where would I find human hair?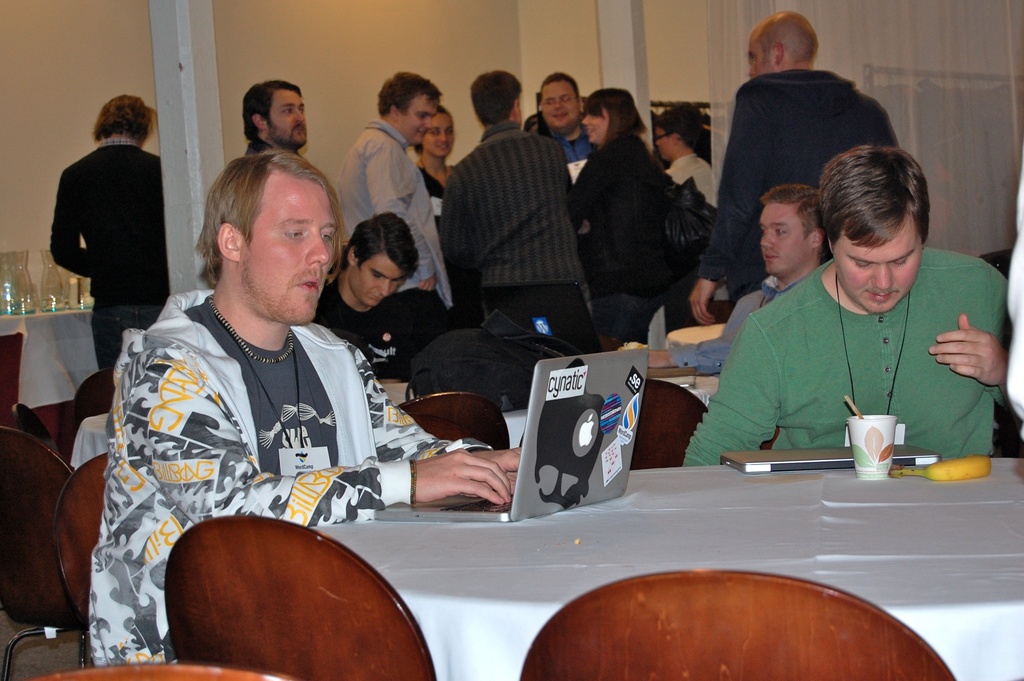
At rect(757, 181, 822, 243).
